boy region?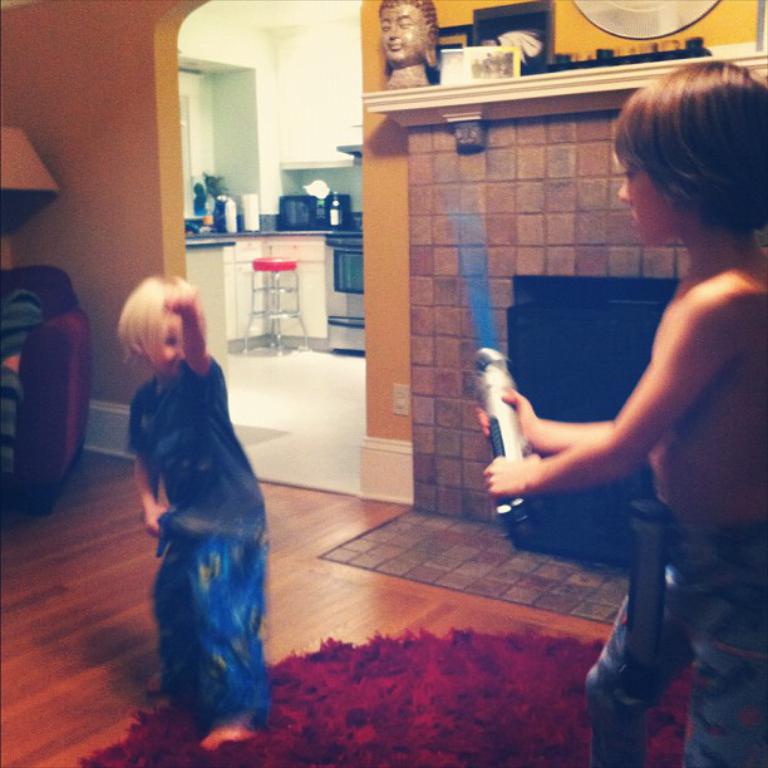
486,59,767,767
